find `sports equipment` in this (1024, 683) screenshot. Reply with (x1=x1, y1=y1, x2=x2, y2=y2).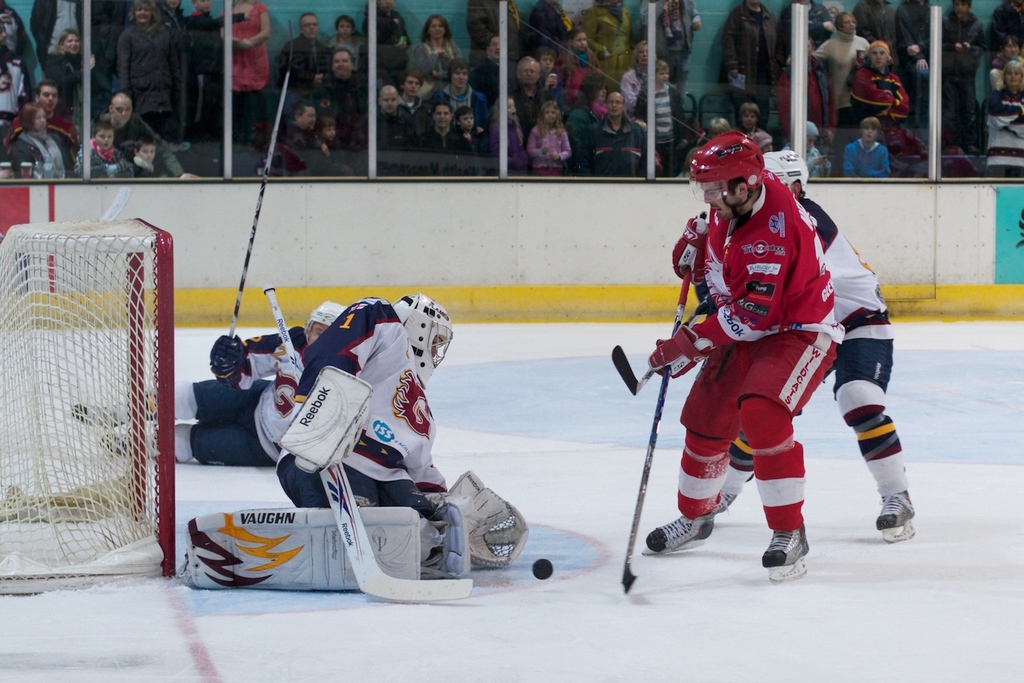
(x1=646, y1=510, x2=717, y2=555).
